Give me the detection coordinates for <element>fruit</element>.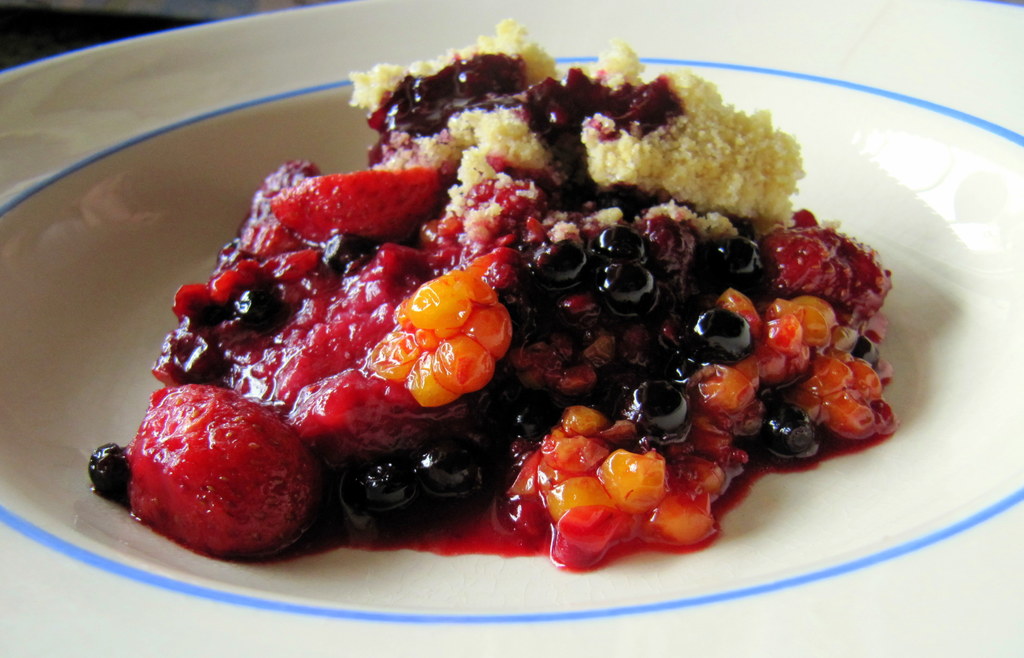
[403, 436, 479, 513].
